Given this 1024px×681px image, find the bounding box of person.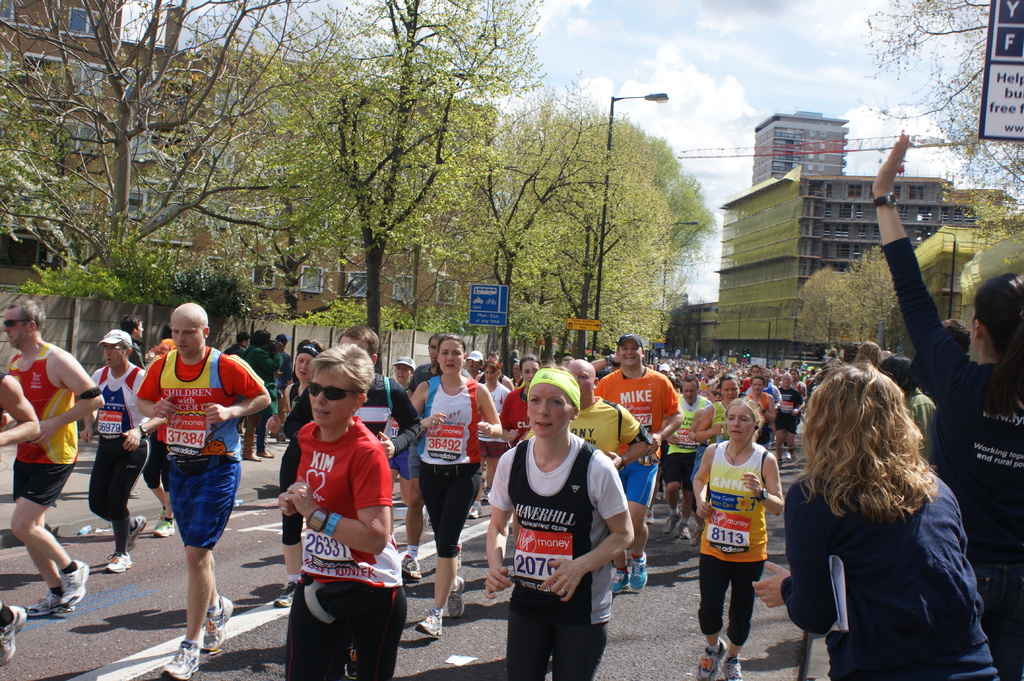
x1=275, y1=335, x2=407, y2=680.
